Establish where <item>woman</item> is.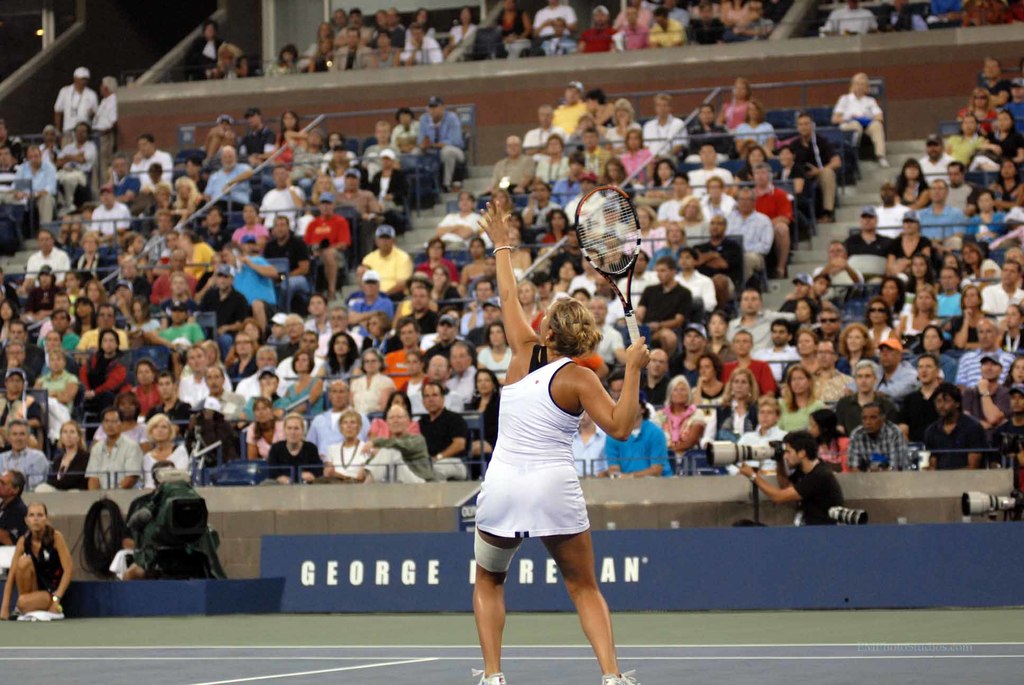
Established at [461, 288, 653, 662].
